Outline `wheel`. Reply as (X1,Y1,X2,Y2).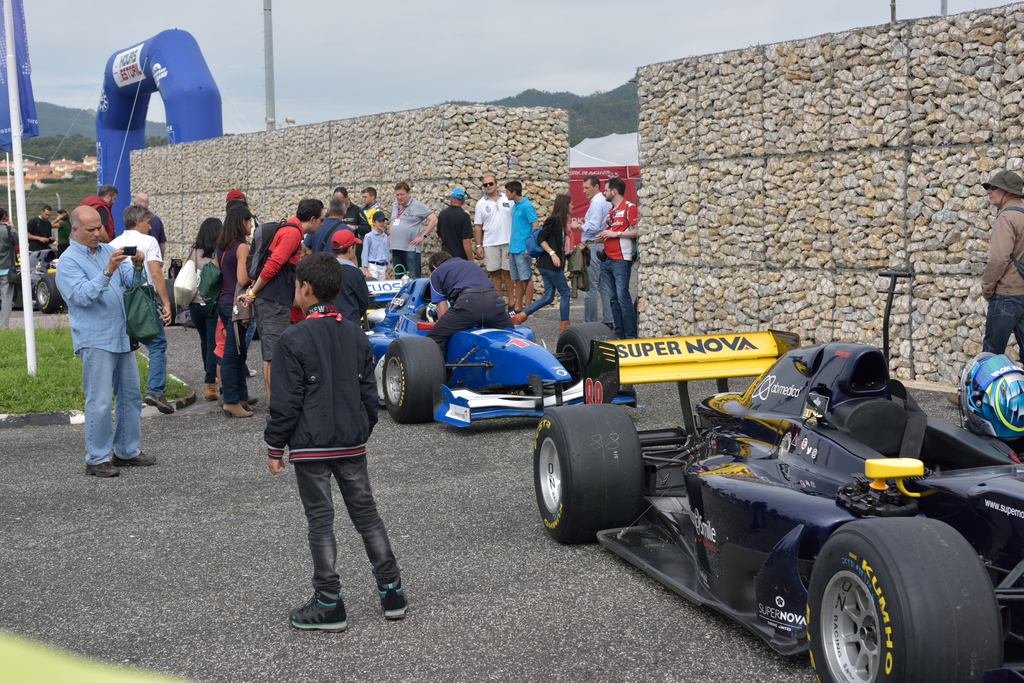
(164,276,178,328).
